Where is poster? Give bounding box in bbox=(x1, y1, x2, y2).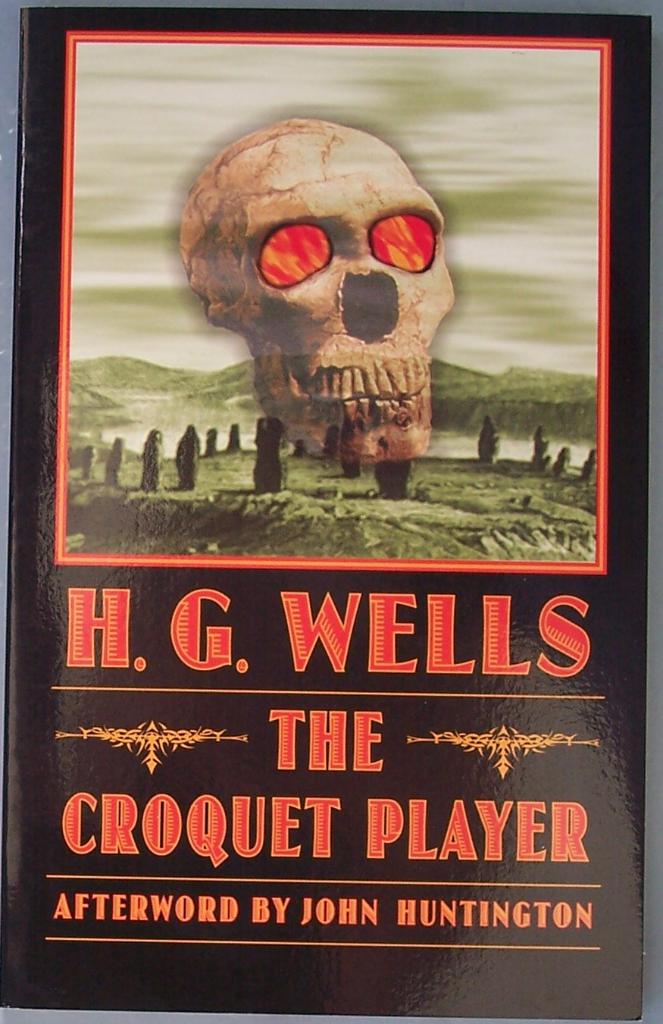
bbox=(2, 0, 648, 1023).
